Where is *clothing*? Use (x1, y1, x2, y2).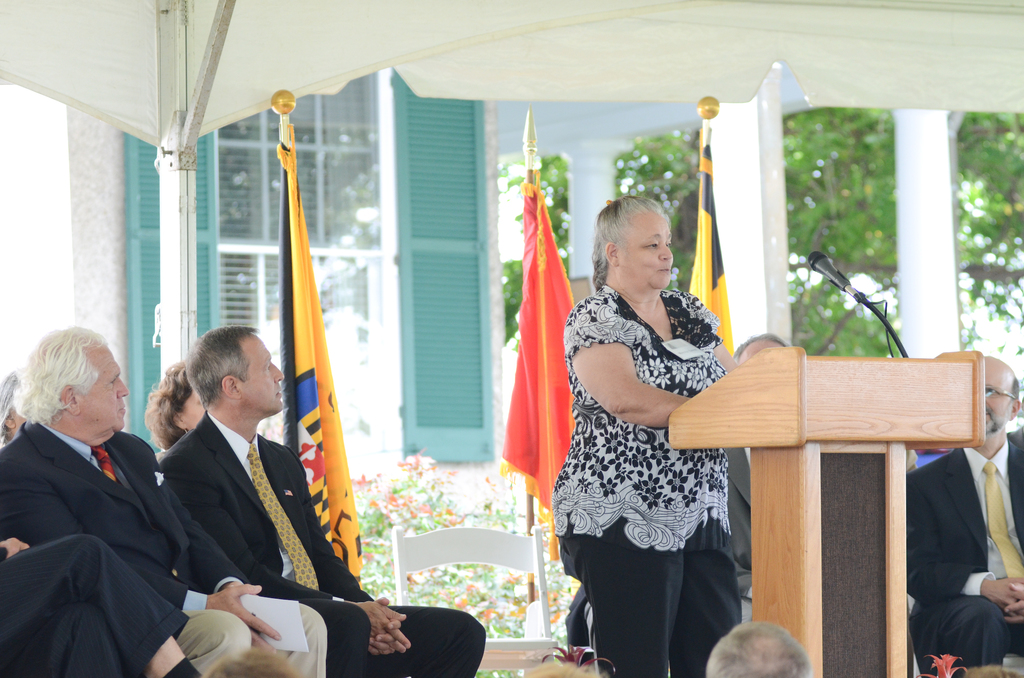
(0, 418, 328, 677).
